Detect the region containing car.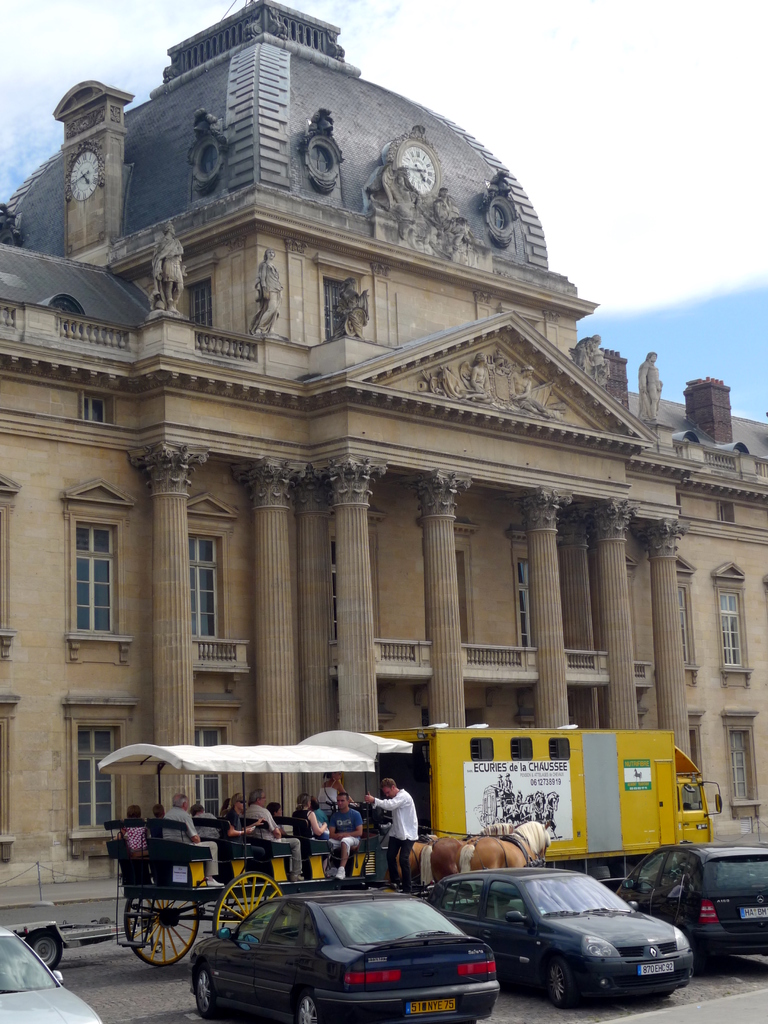
left=424, top=870, right=708, bottom=1002.
